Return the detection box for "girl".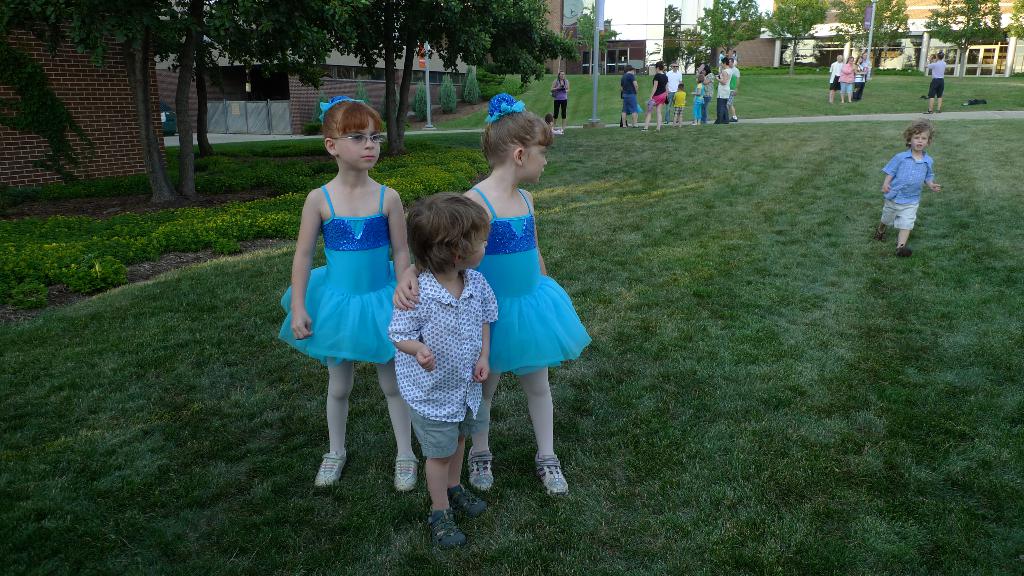
bbox(544, 113, 563, 135).
